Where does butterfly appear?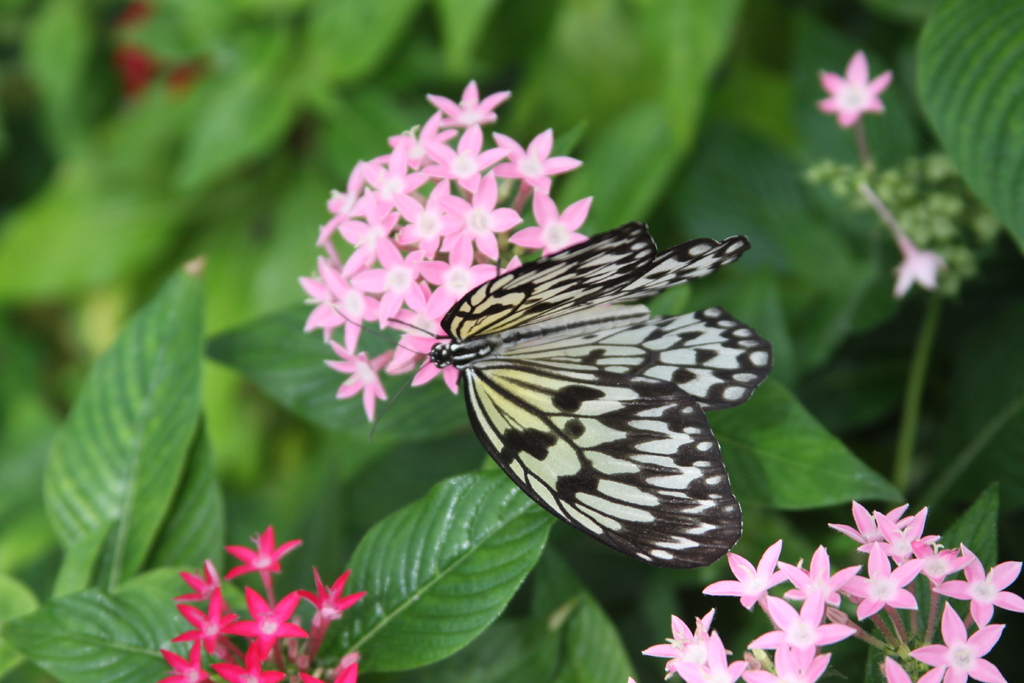
Appears at 332 221 774 562.
